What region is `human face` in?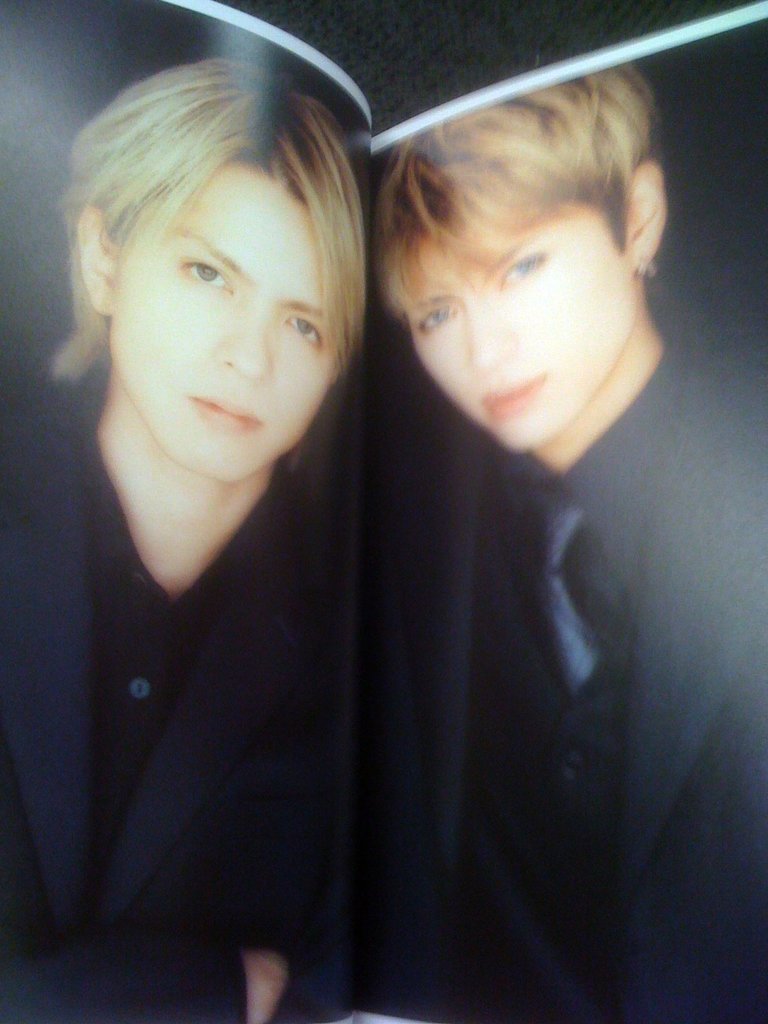
(394,206,597,452).
